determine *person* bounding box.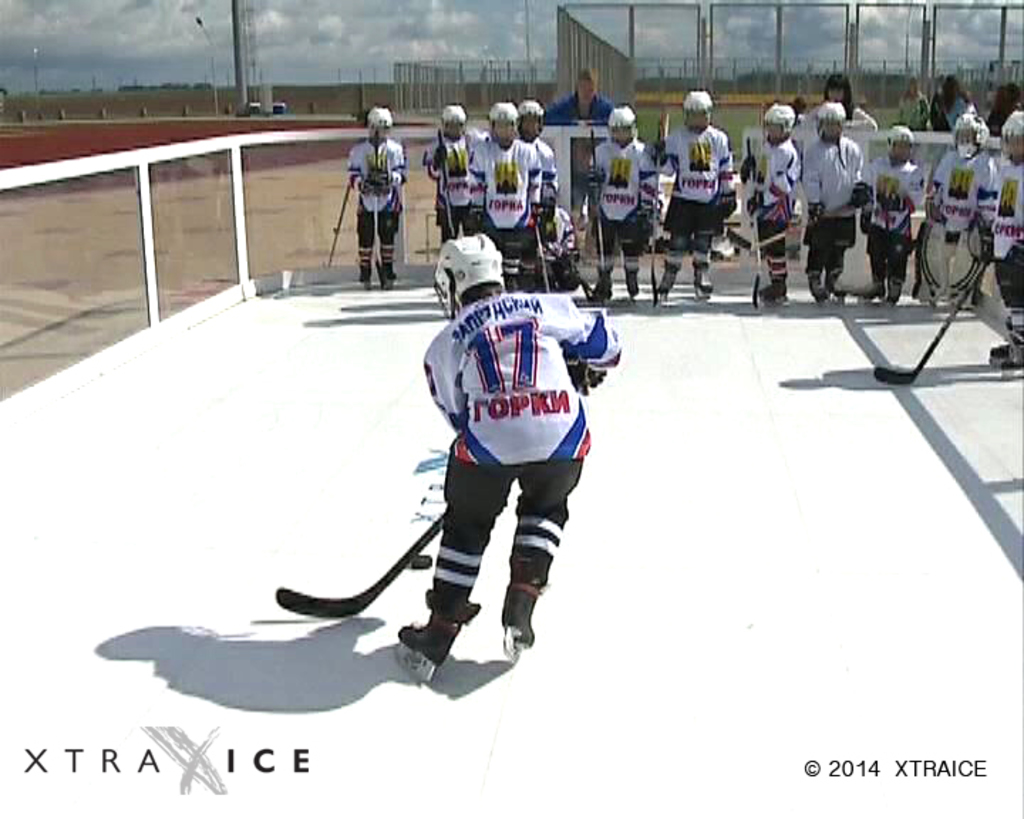
Determined: bbox=[461, 105, 538, 296].
